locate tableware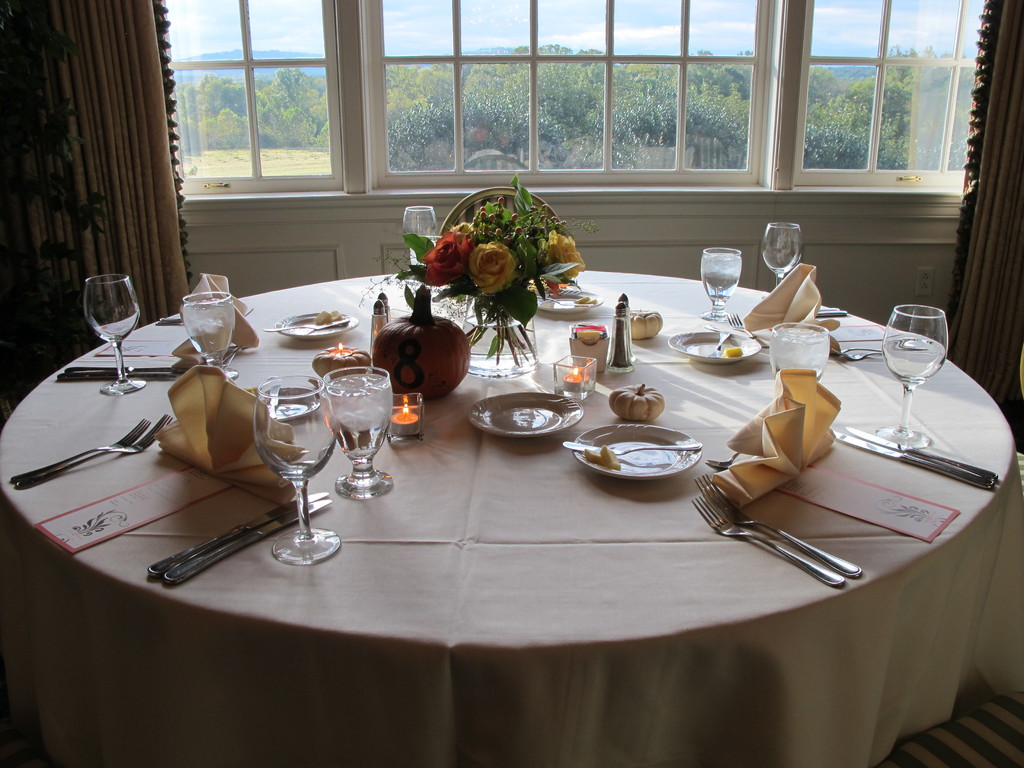
rect(264, 318, 348, 332)
